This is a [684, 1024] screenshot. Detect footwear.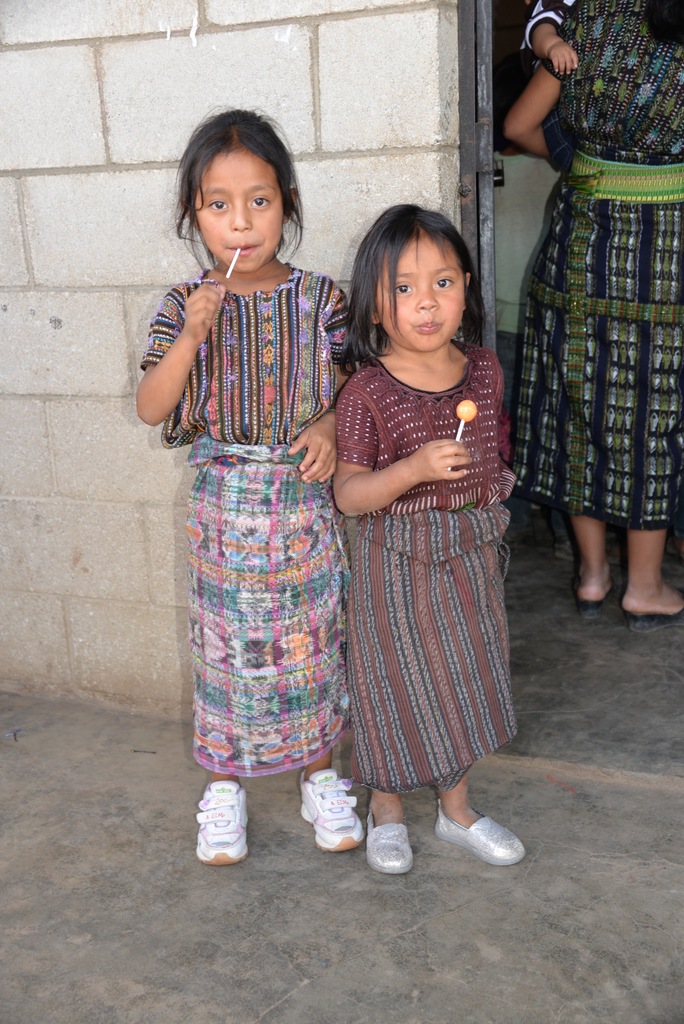
[left=293, top=771, right=363, bottom=856].
